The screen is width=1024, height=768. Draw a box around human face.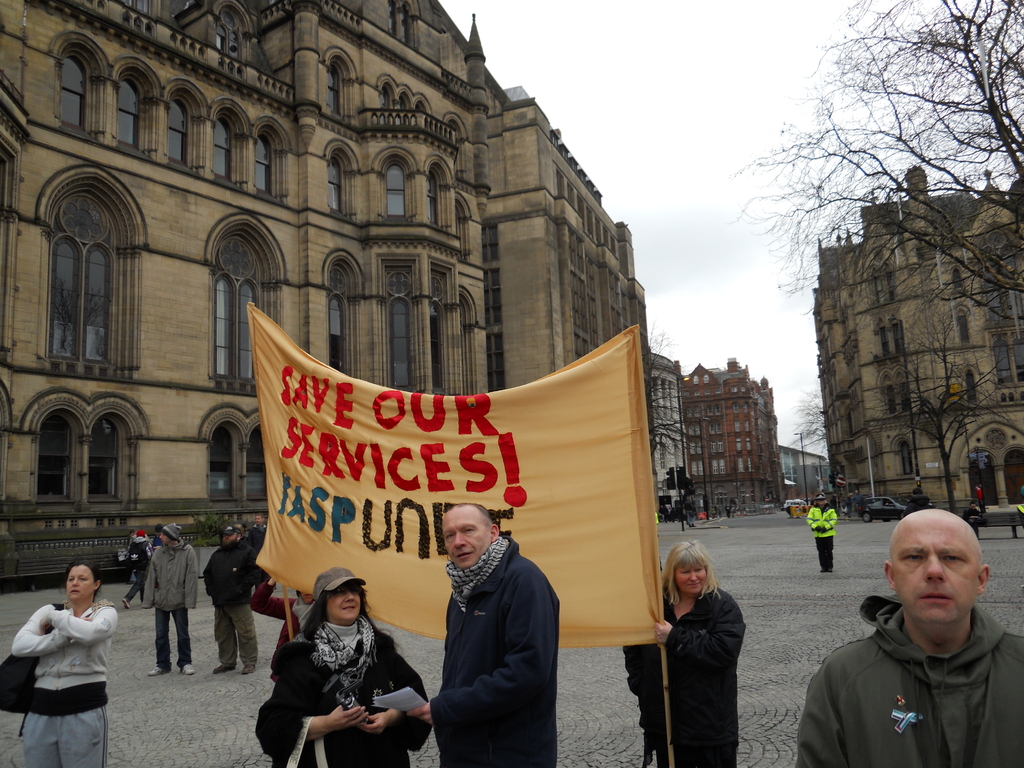
[x1=218, y1=533, x2=236, y2=546].
